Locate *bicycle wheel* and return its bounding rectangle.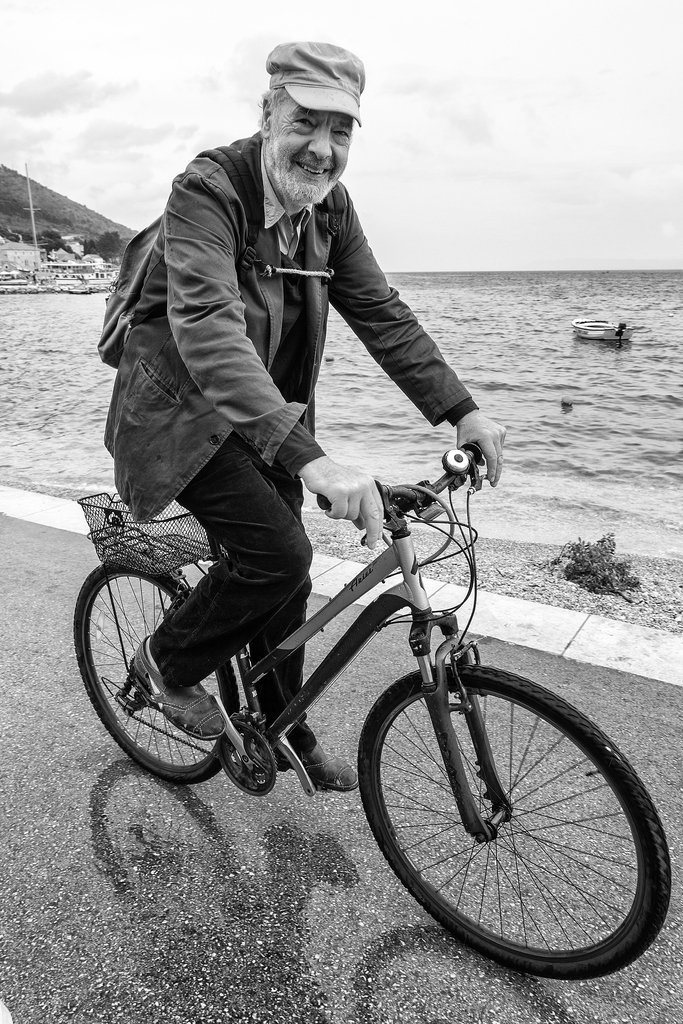
[x1=356, y1=664, x2=677, y2=989].
